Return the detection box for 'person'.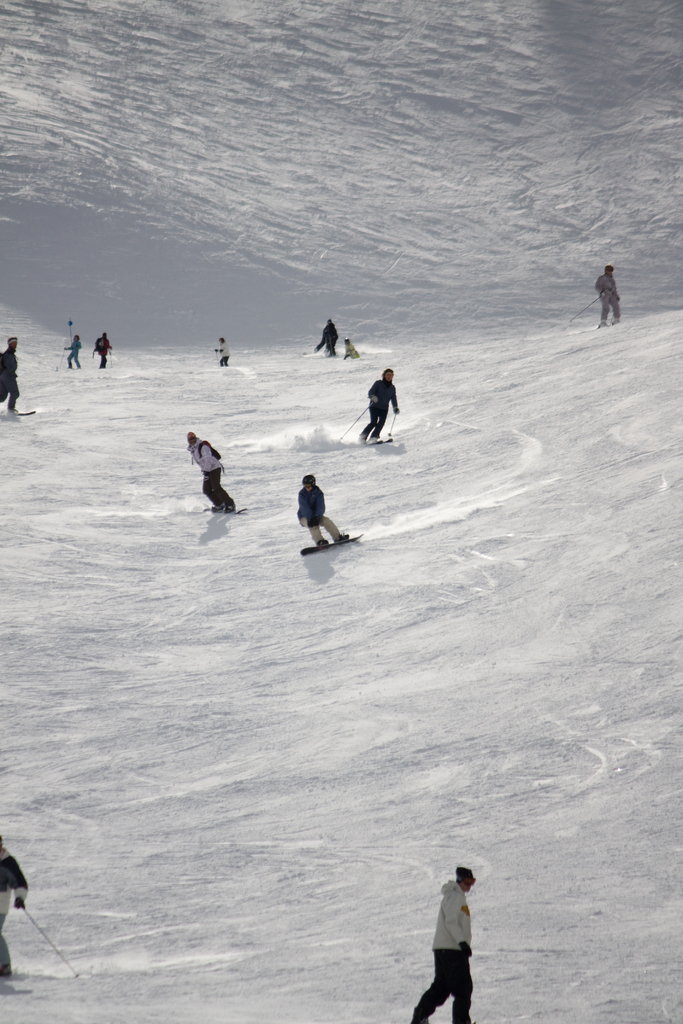
Rect(343, 339, 363, 357).
